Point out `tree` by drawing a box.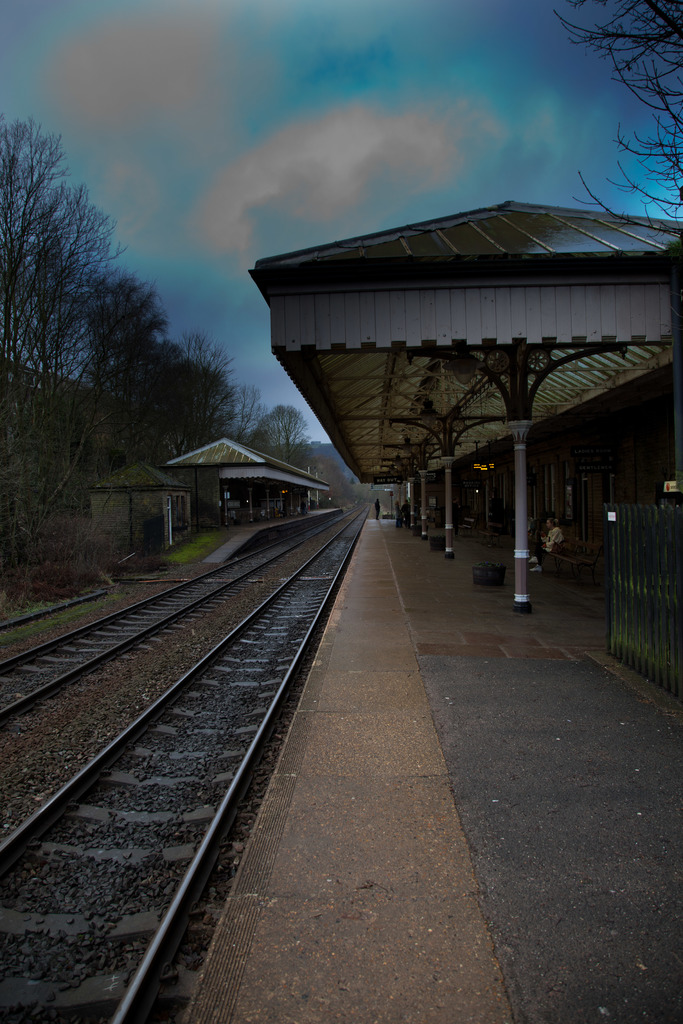
l=0, t=110, r=140, b=588.
